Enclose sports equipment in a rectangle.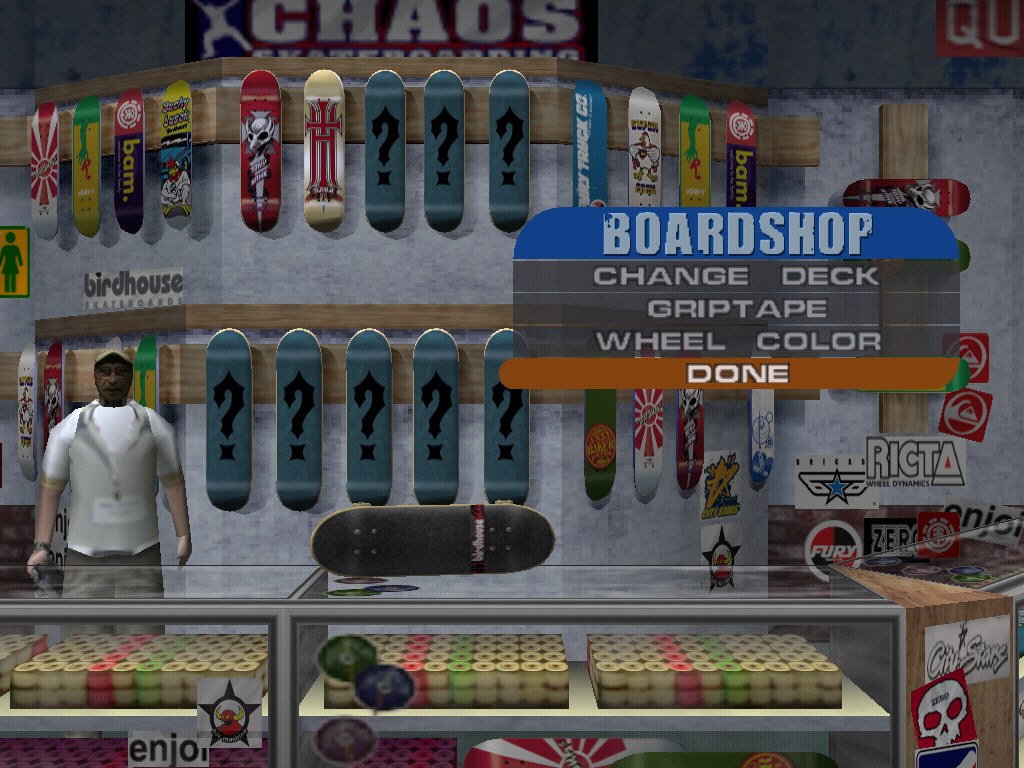
pyautogui.locateOnScreen(237, 69, 283, 236).
